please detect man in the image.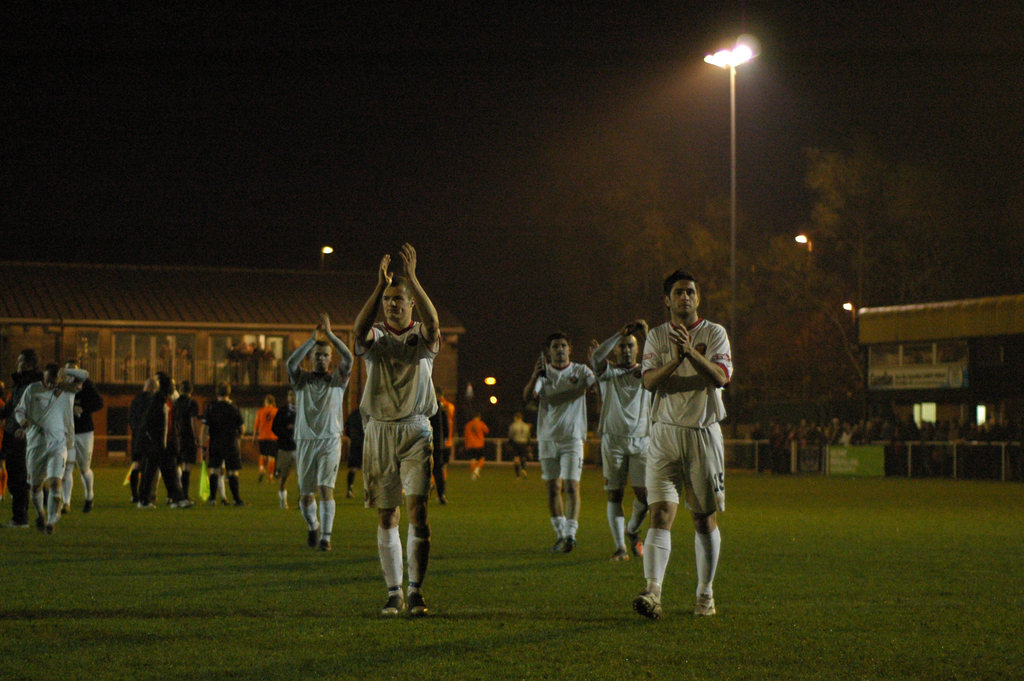
[left=6, top=351, right=35, bottom=530].
